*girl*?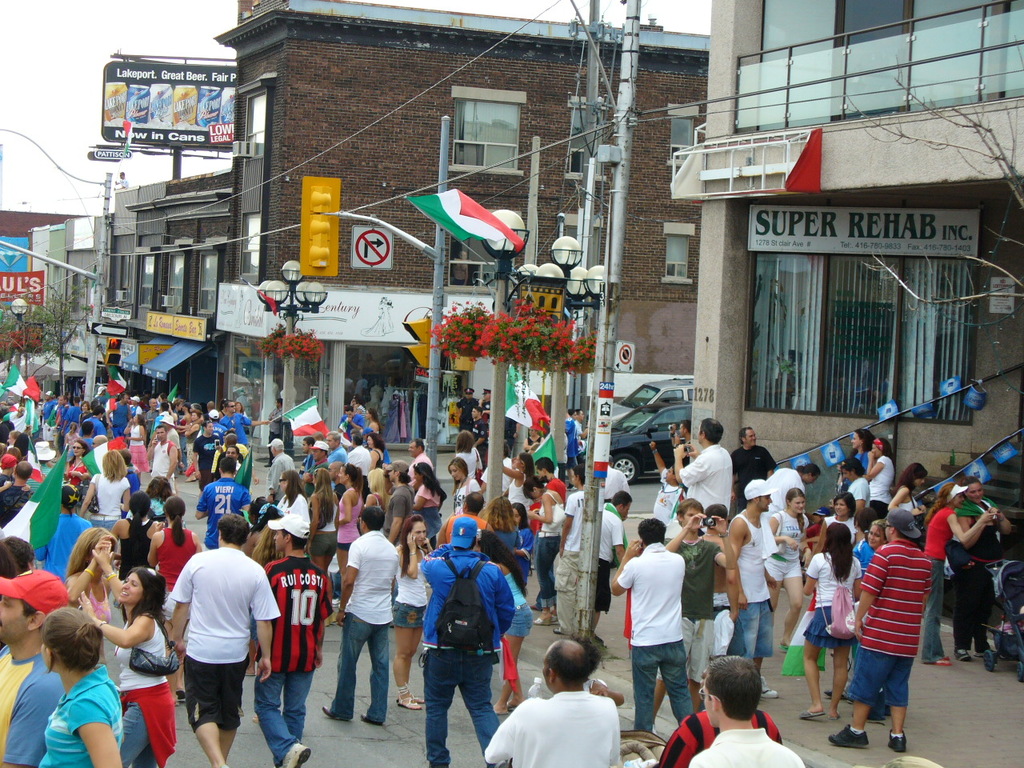
<region>446, 409, 494, 461</region>
